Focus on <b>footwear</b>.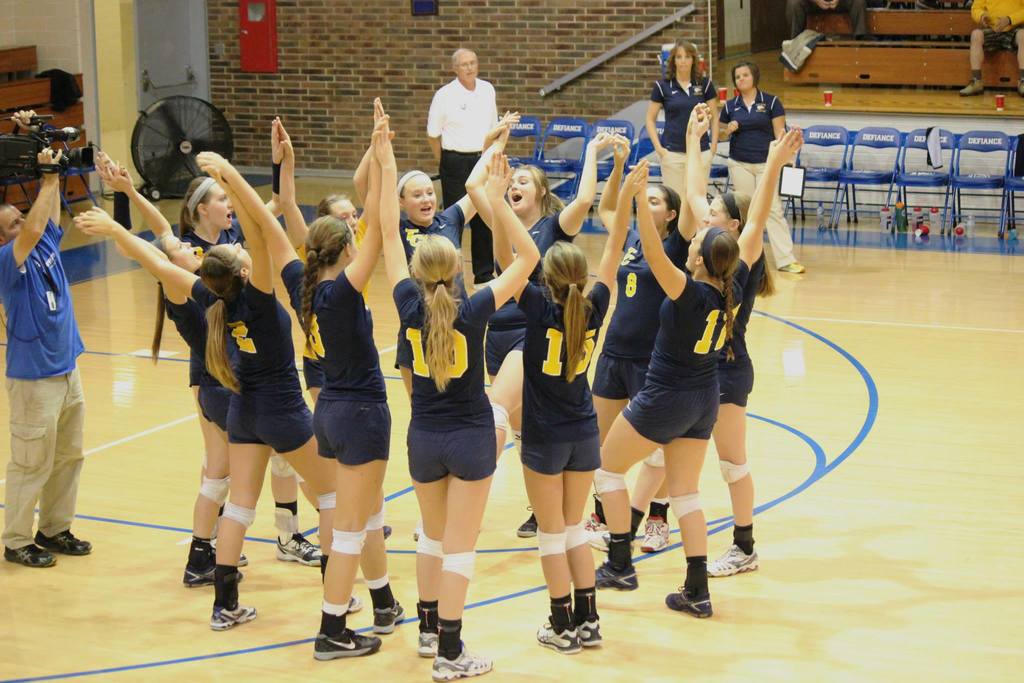
Focused at [4,539,54,567].
